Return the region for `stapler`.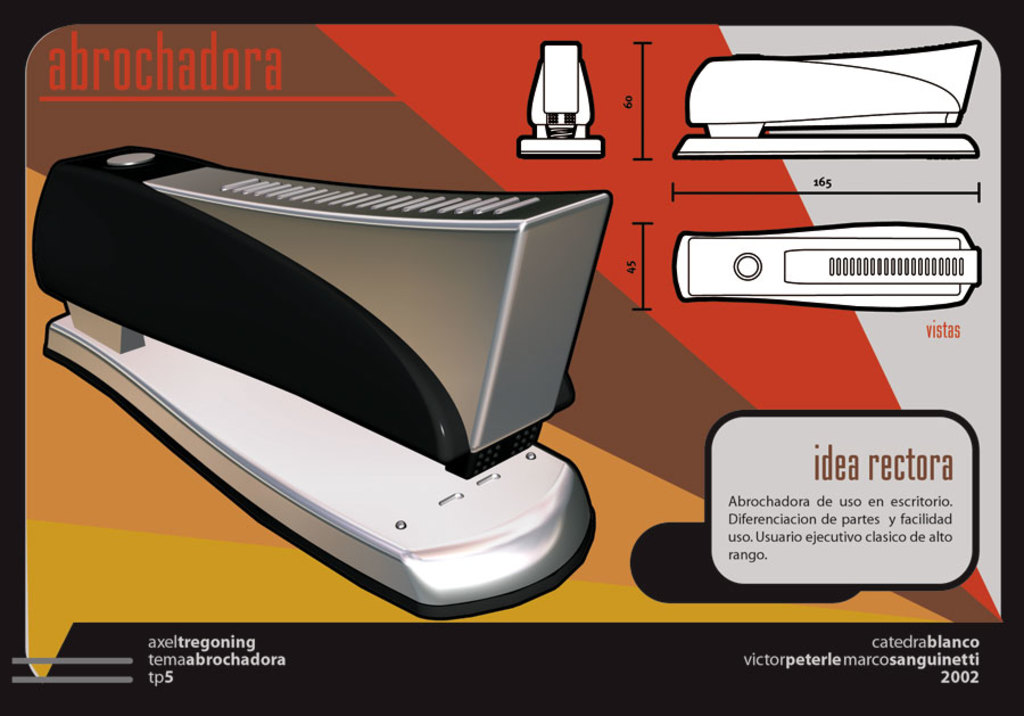
select_region(670, 39, 983, 158).
